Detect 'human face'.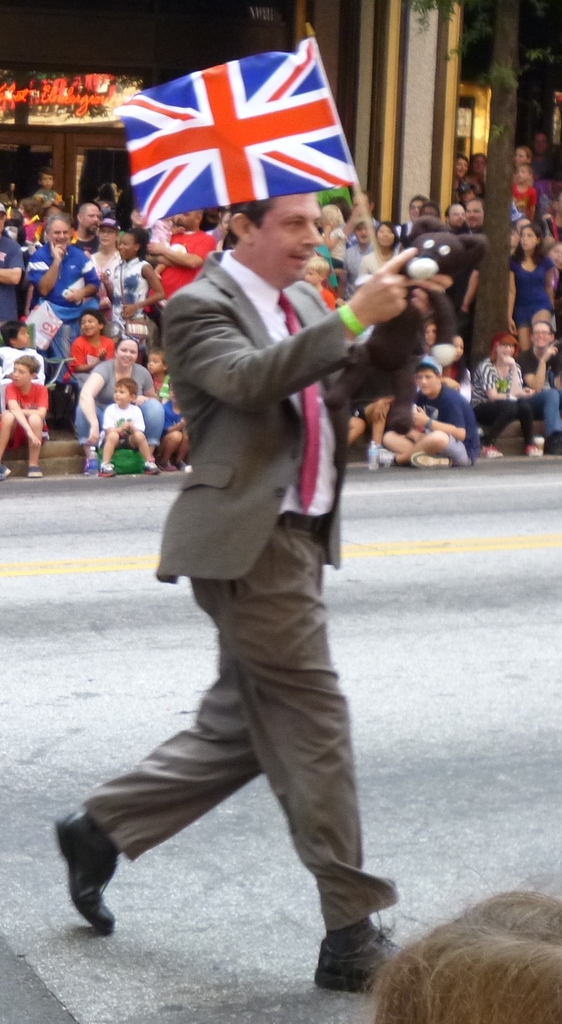
Detected at <region>51, 222, 73, 250</region>.
